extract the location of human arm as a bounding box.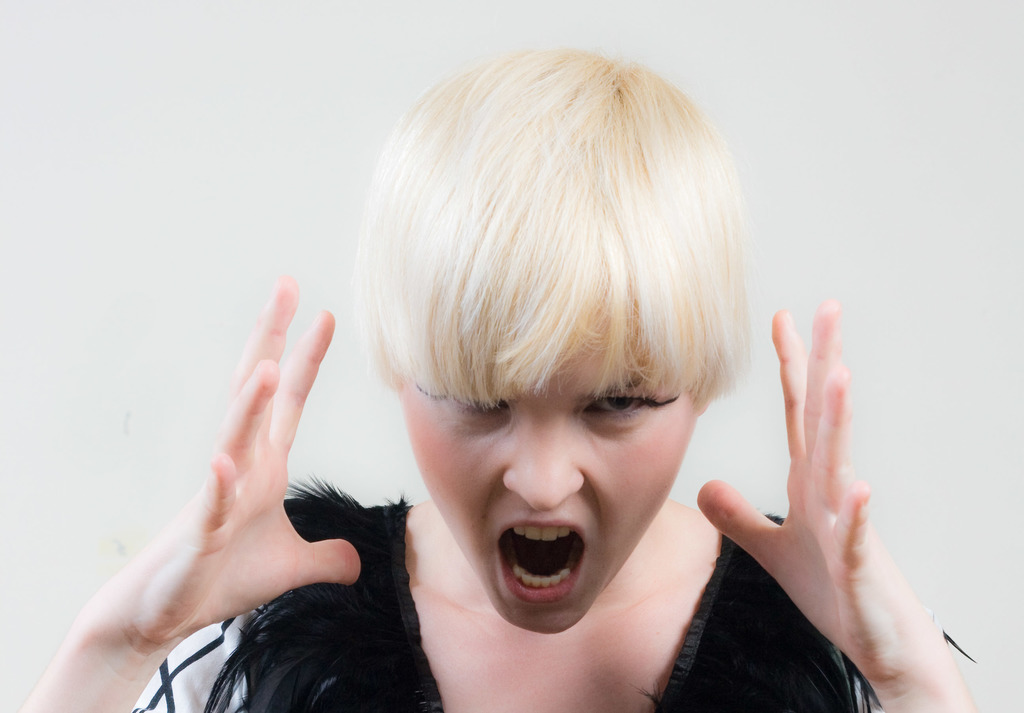
bbox=(15, 267, 365, 712).
